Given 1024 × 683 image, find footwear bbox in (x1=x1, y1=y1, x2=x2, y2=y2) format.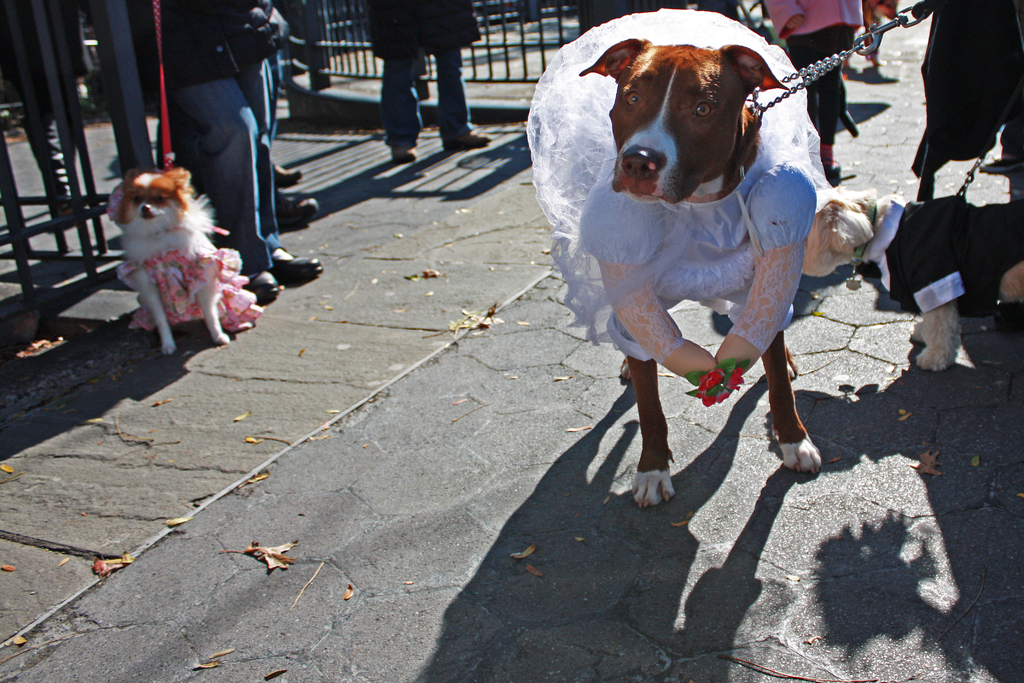
(x1=821, y1=158, x2=841, y2=183).
